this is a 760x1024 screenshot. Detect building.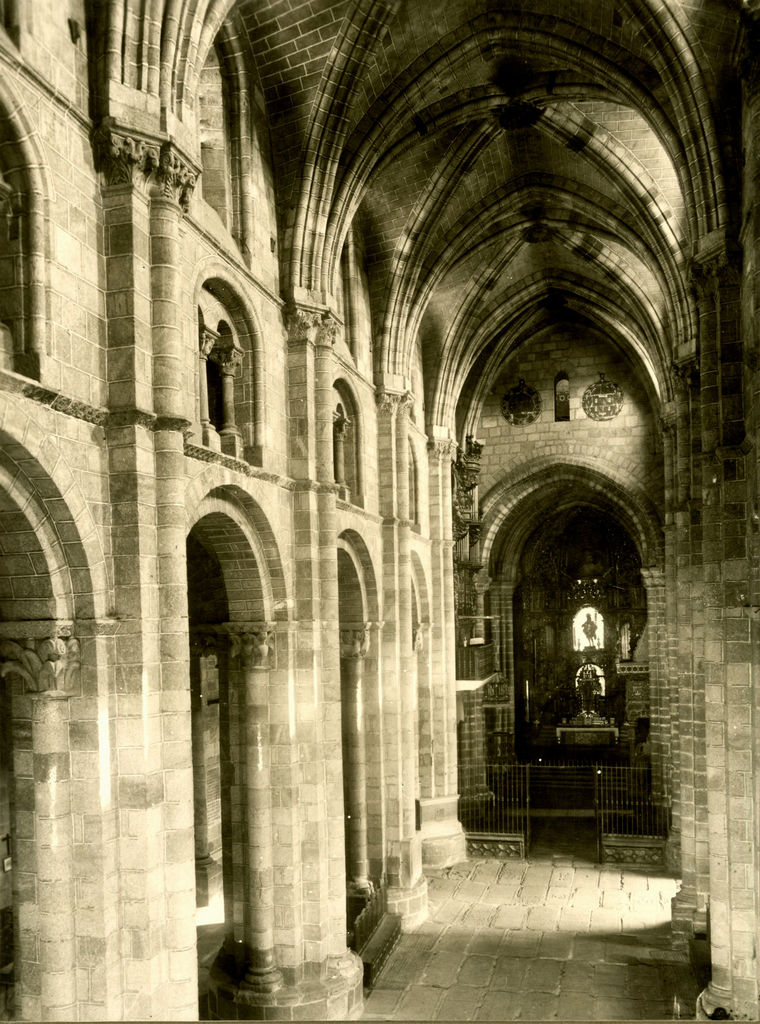
(0, 1, 759, 1023).
